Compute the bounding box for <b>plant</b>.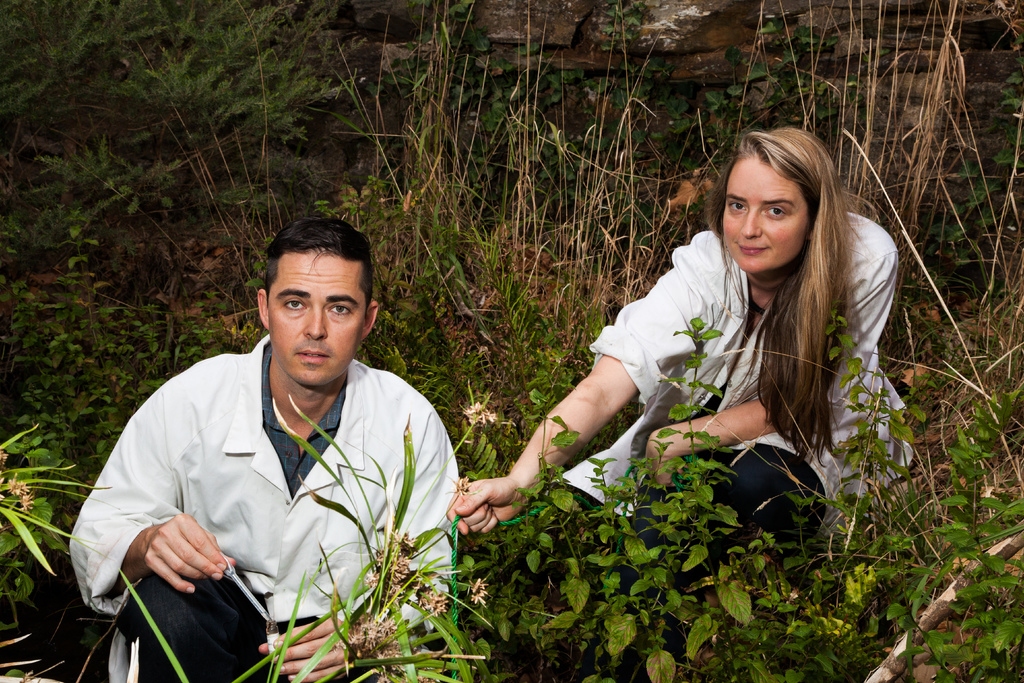
x1=364, y1=409, x2=879, y2=651.
